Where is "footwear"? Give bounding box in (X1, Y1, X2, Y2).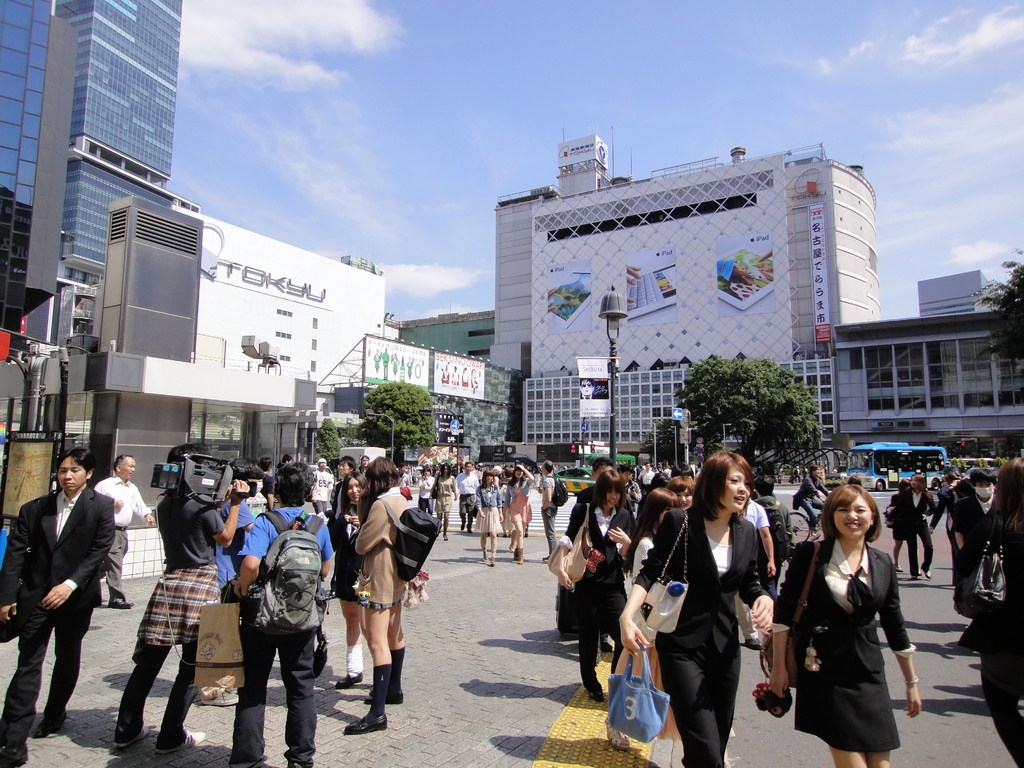
(157, 728, 204, 753).
